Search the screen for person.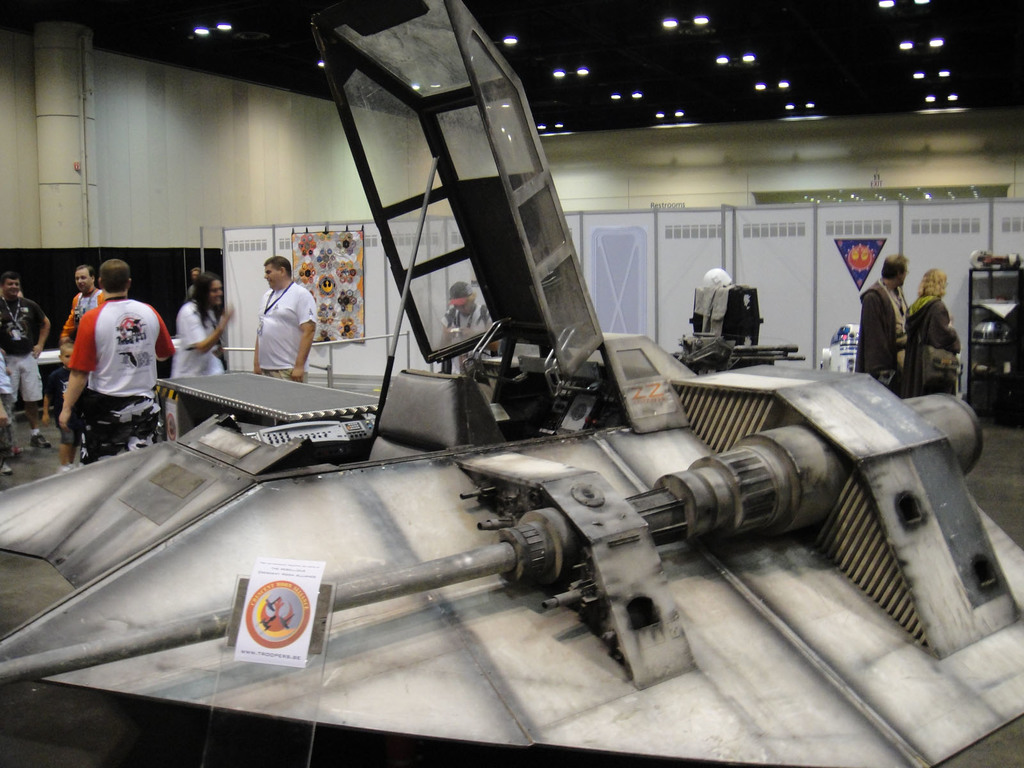
Found at bbox=(188, 269, 203, 302).
